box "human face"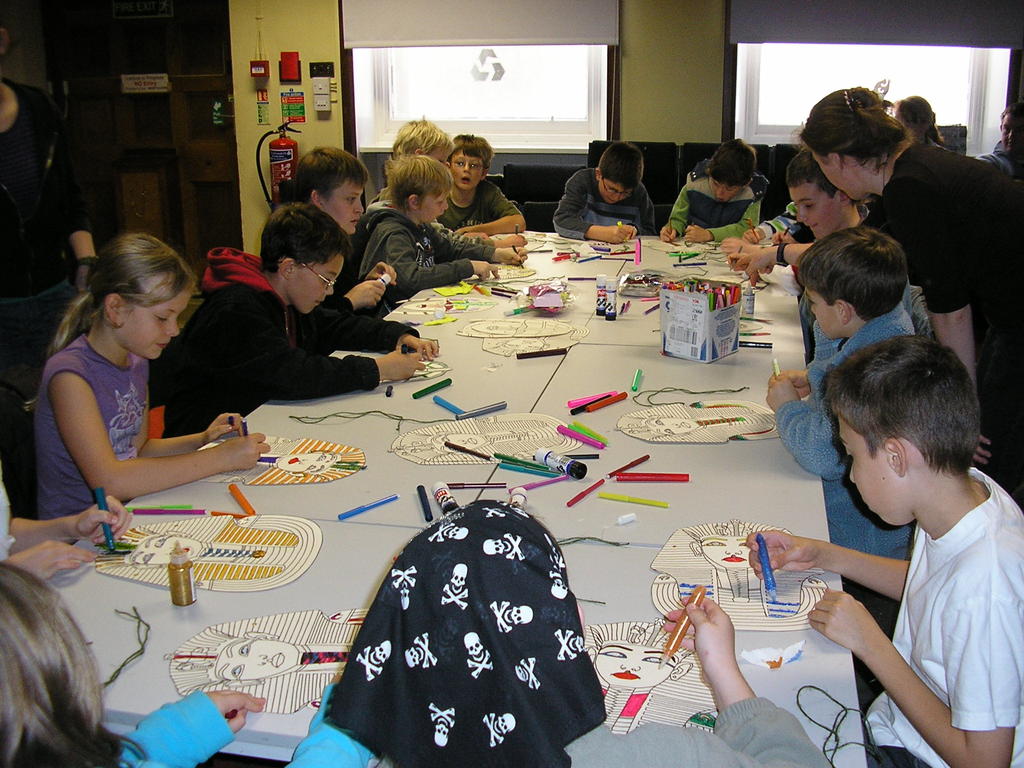
[417, 193, 447, 225]
